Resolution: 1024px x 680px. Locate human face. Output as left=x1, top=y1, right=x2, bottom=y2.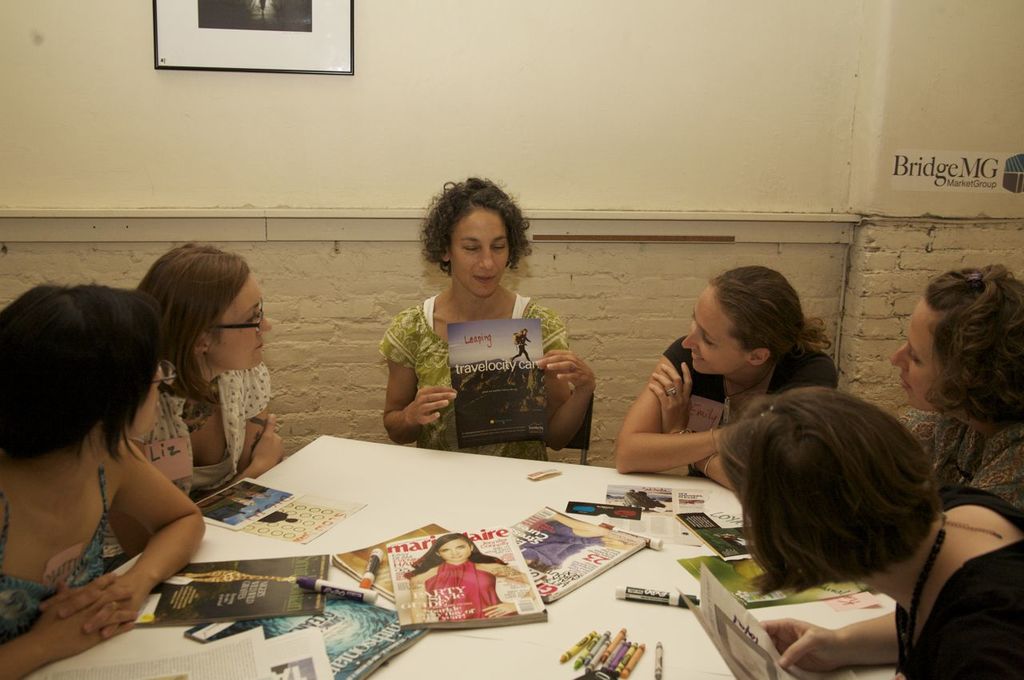
left=683, top=292, right=746, bottom=375.
